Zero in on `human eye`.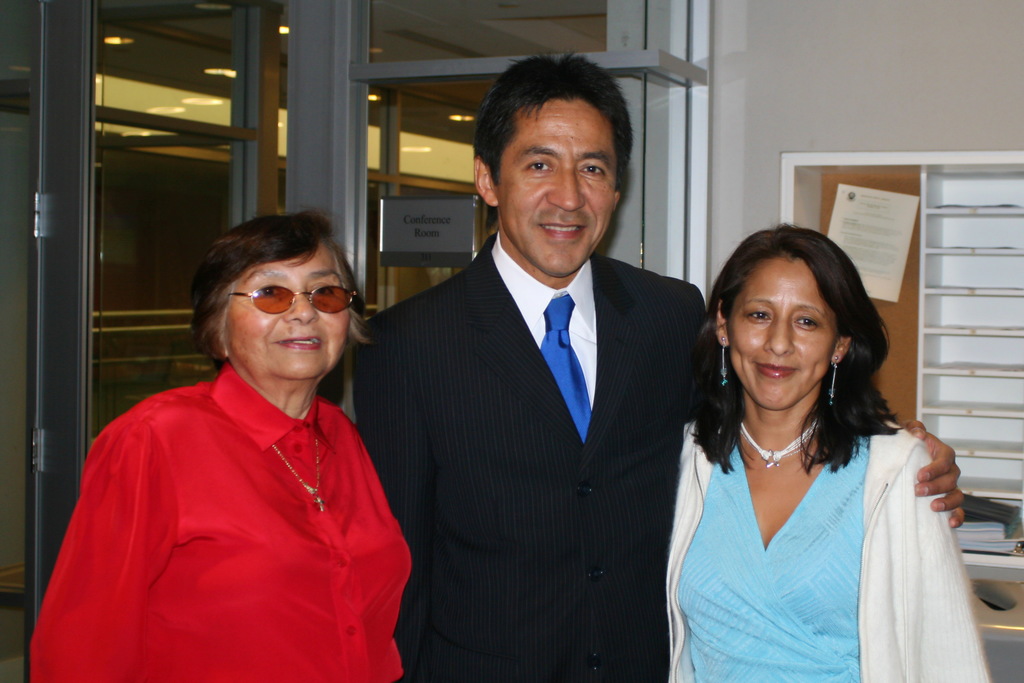
Zeroed in: bbox=(745, 307, 775, 321).
